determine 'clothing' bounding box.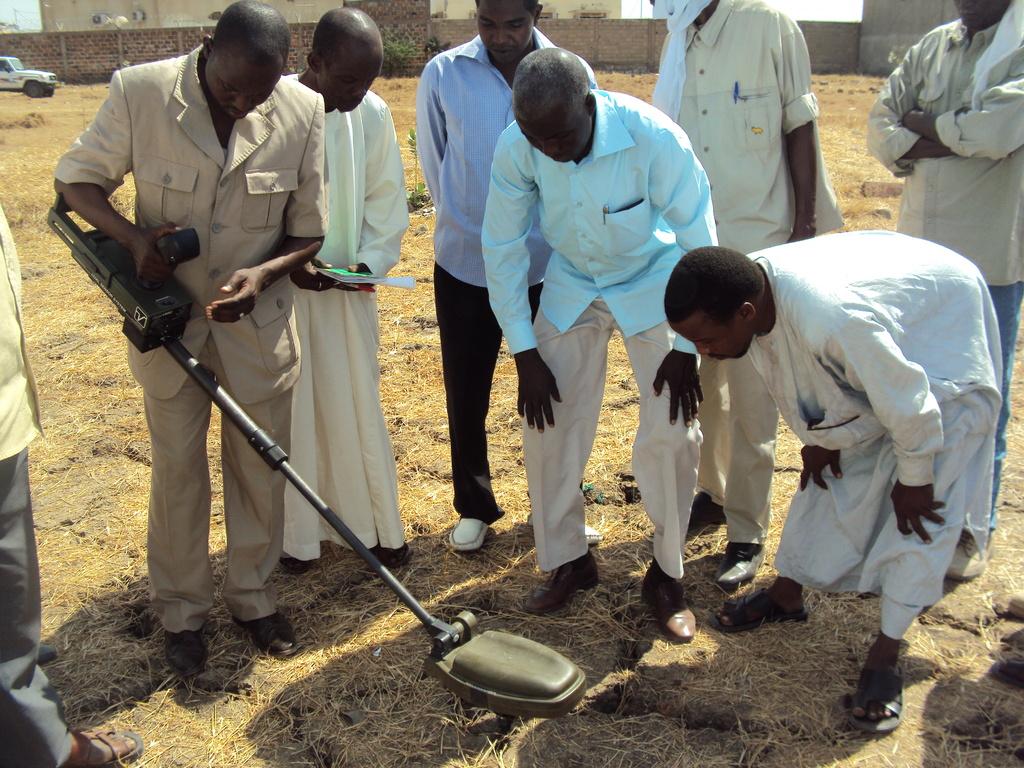
Determined: l=0, t=204, r=71, b=767.
